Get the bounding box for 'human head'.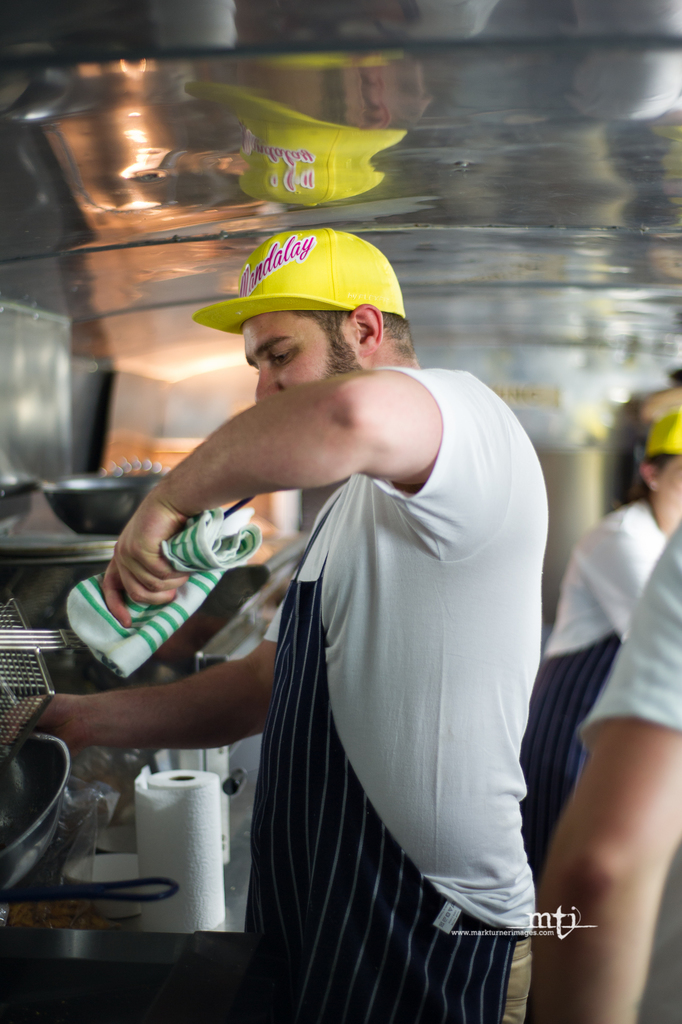
pyautogui.locateOnScreen(210, 213, 430, 413).
